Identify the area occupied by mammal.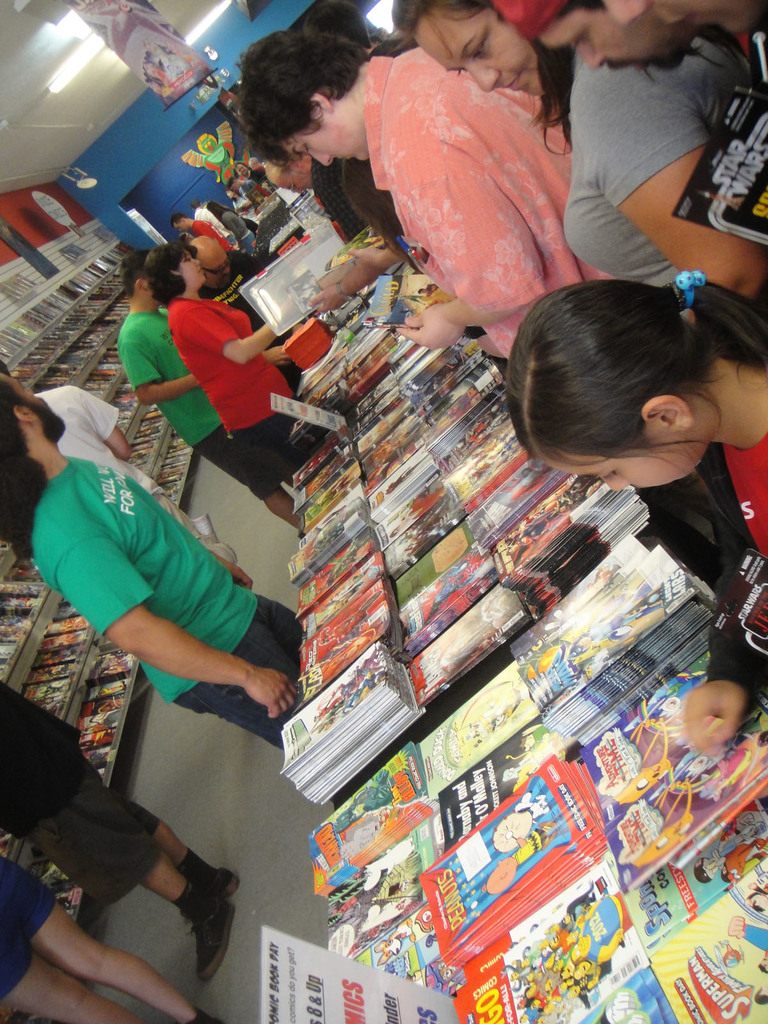
Area: pyautogui.locateOnScreen(390, 0, 767, 307).
